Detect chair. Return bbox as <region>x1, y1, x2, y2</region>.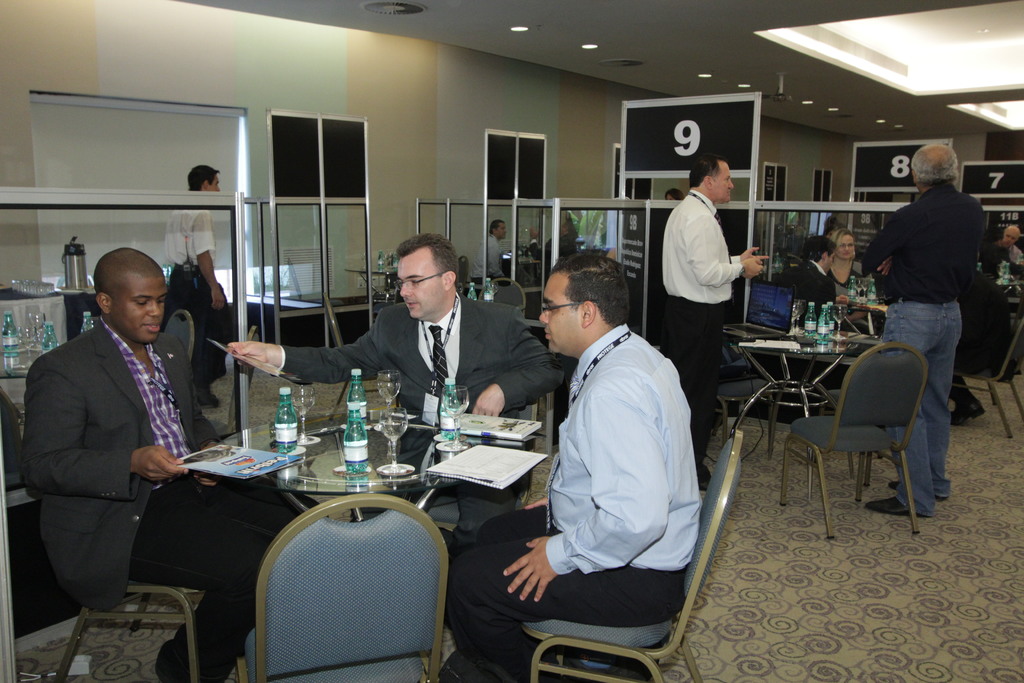
<region>479, 278, 525, 321</region>.
